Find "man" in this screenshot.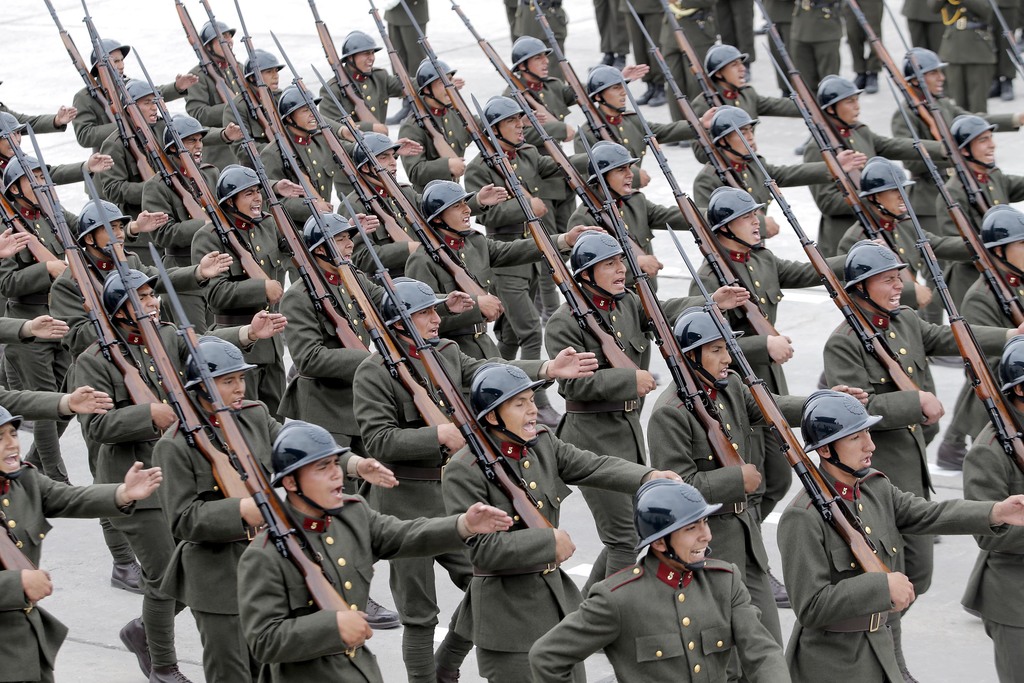
The bounding box for "man" is BBox(0, 307, 61, 339).
